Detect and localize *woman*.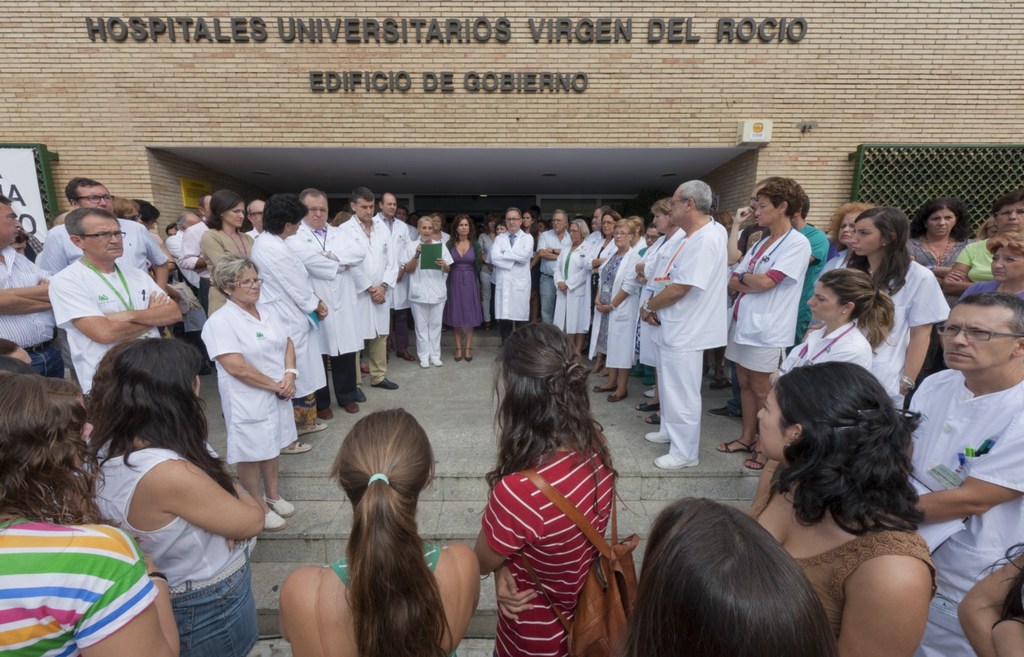
Localized at BBox(806, 199, 877, 334).
